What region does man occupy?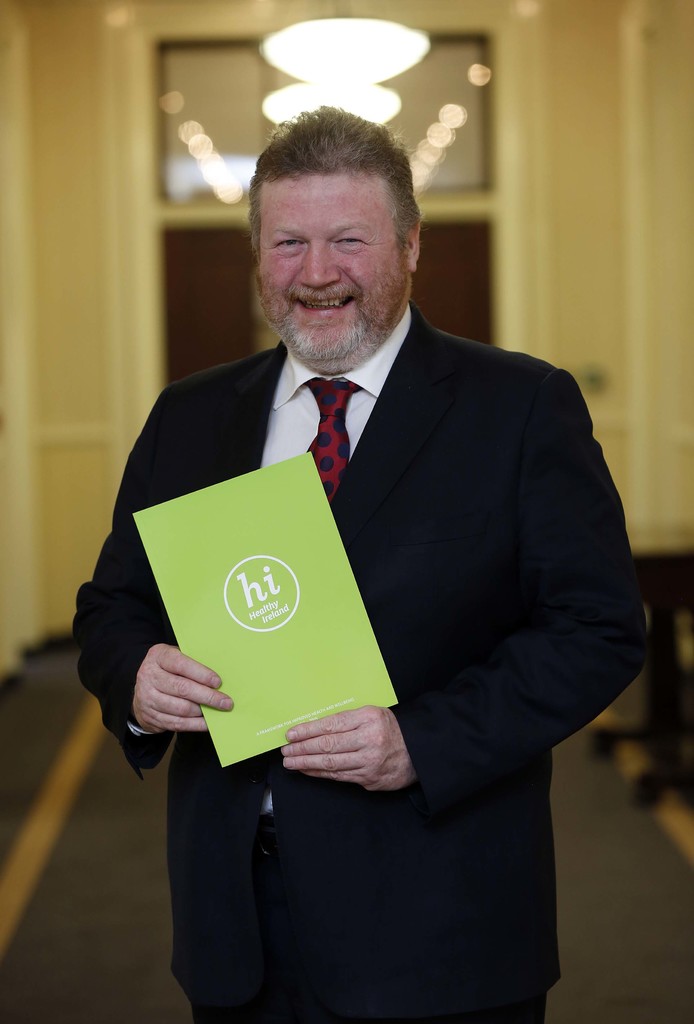
box=[55, 113, 660, 932].
